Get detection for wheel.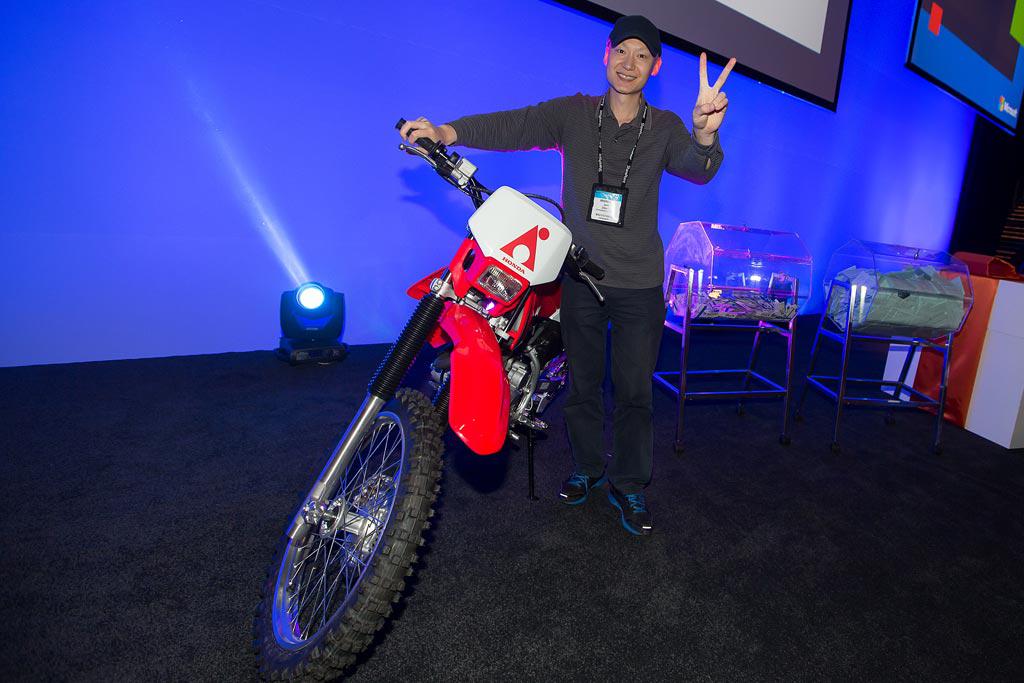
Detection: (left=249, top=384, right=450, bottom=682).
